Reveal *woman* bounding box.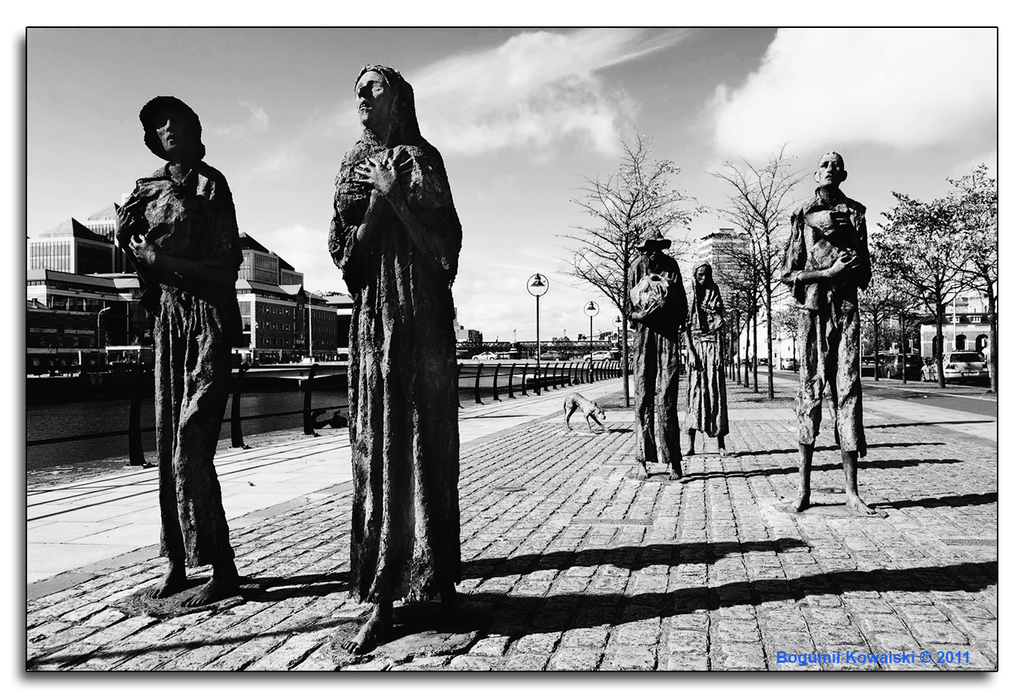
Revealed: l=312, t=57, r=475, b=637.
